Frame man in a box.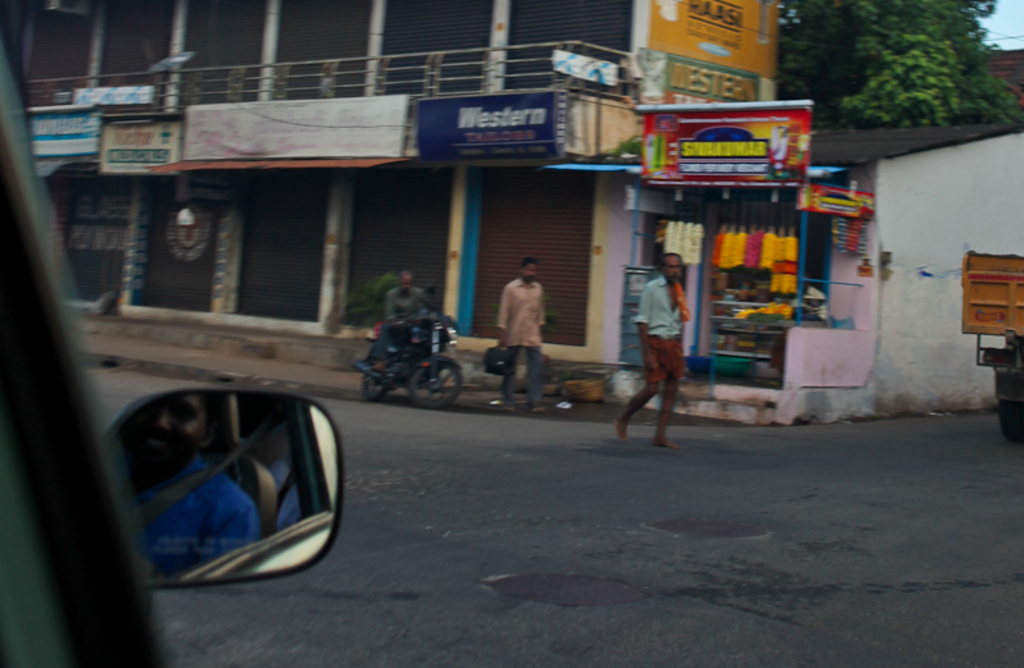
rect(370, 270, 431, 374).
